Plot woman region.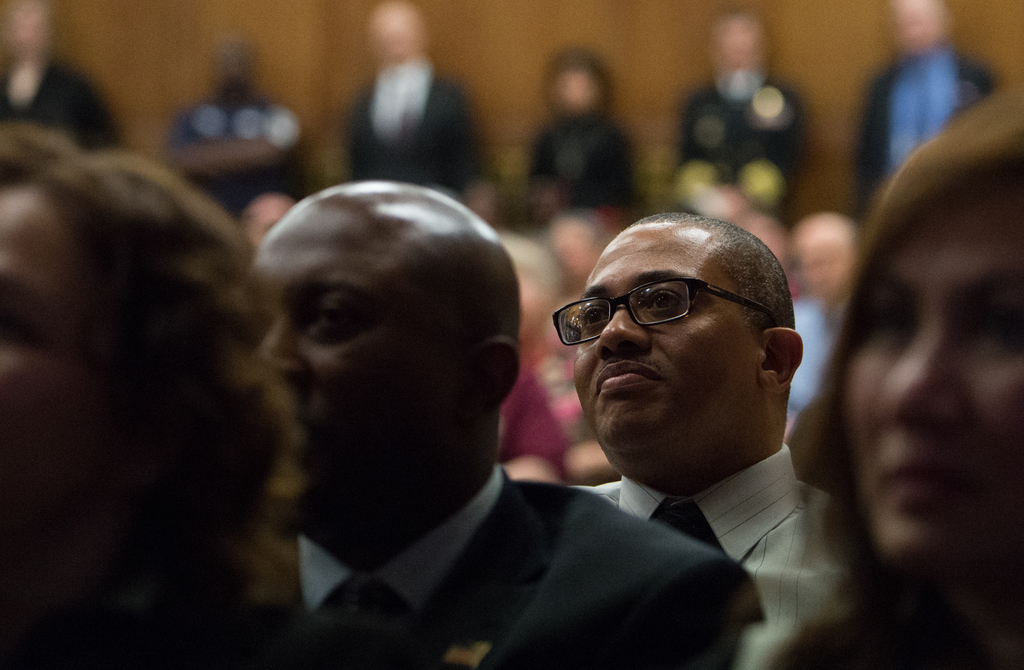
Plotted at (left=0, top=113, right=308, bottom=669).
